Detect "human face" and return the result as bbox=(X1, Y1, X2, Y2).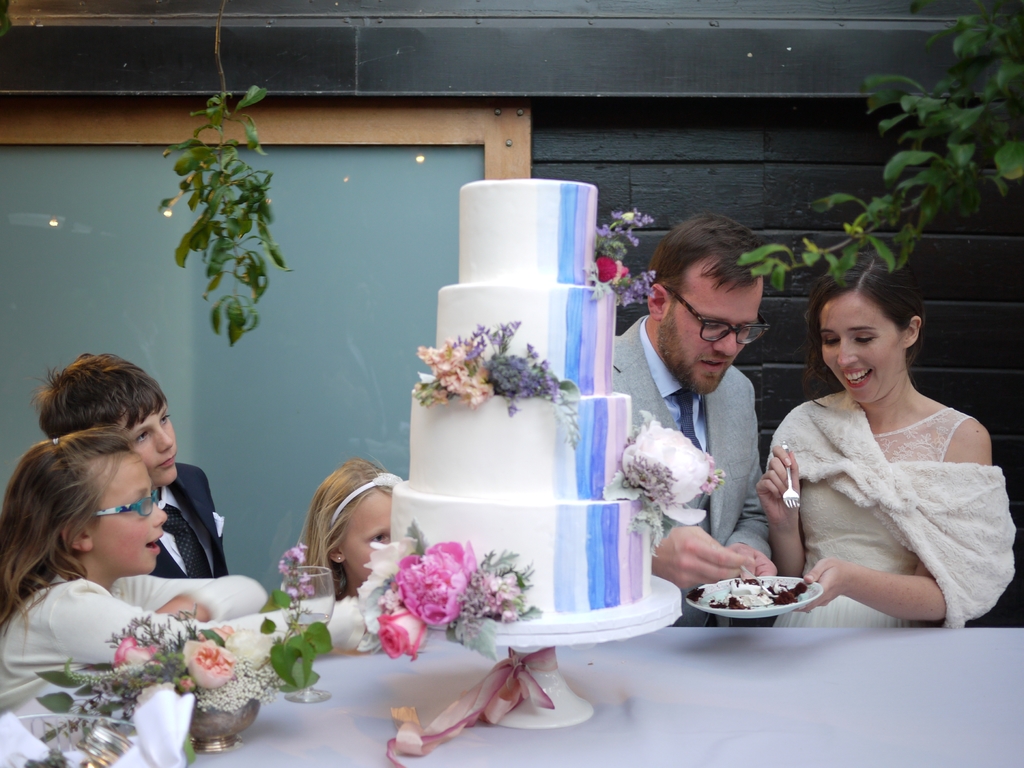
bbox=(344, 487, 394, 586).
